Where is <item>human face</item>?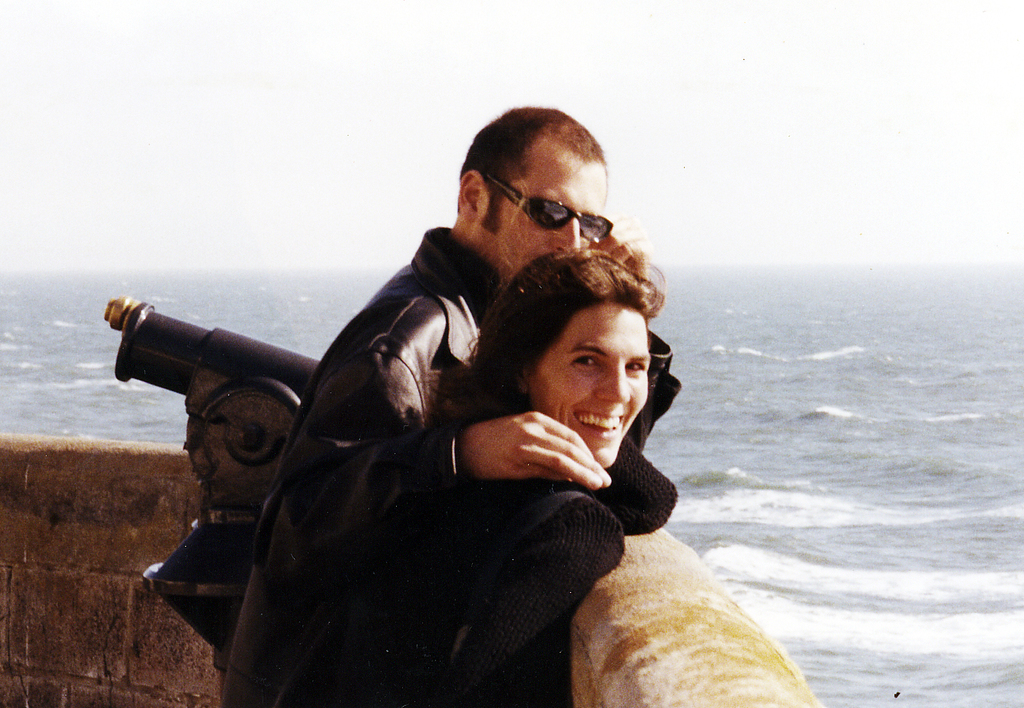
[498,147,609,276].
